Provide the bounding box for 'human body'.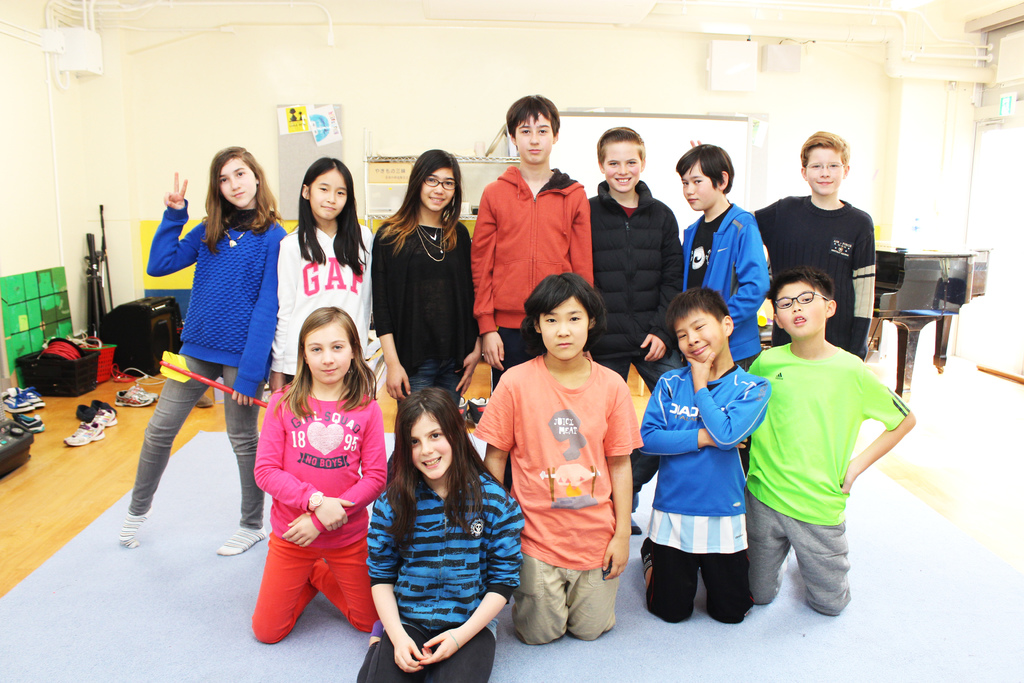
(left=120, top=96, right=916, bottom=682).
